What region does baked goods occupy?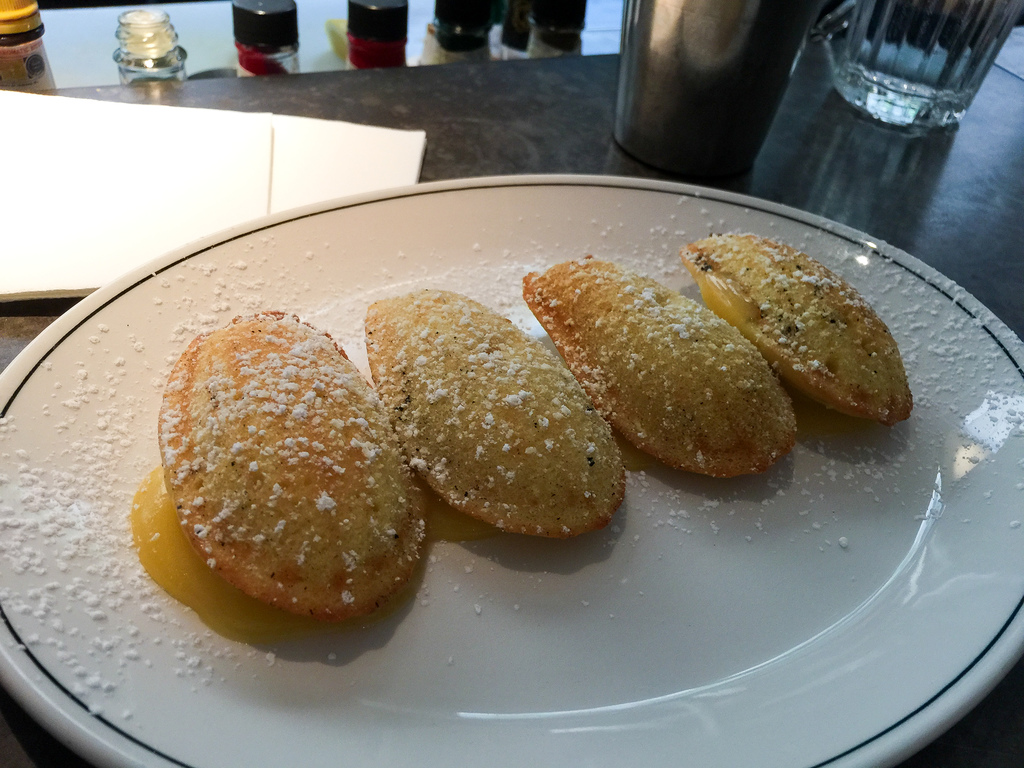
[520,254,798,479].
